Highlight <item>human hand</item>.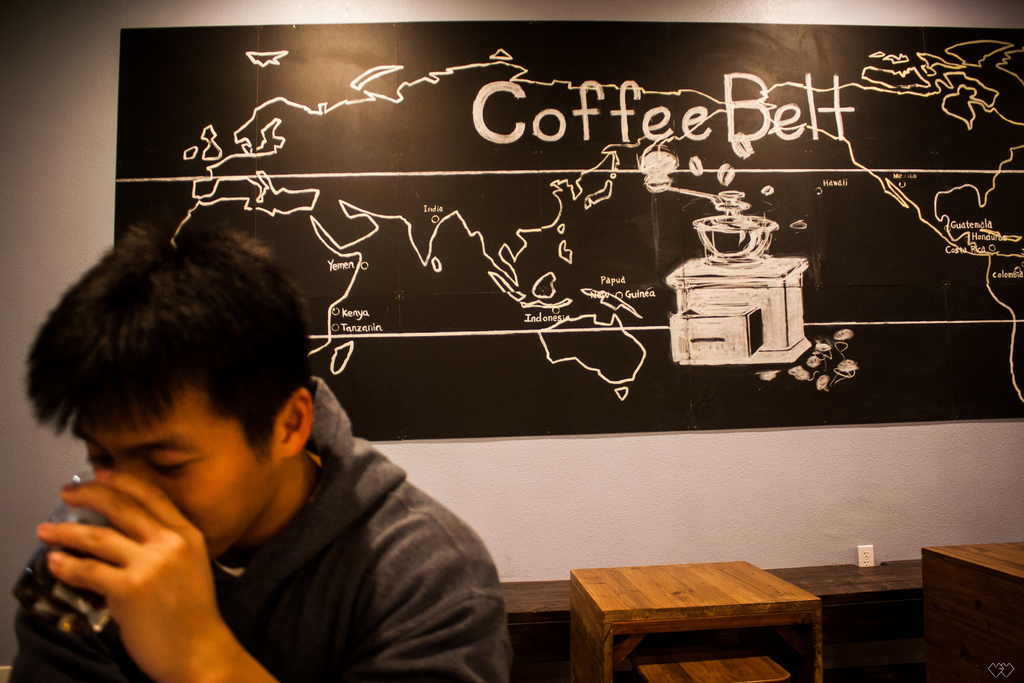
Highlighted region: <region>51, 471, 235, 658</region>.
